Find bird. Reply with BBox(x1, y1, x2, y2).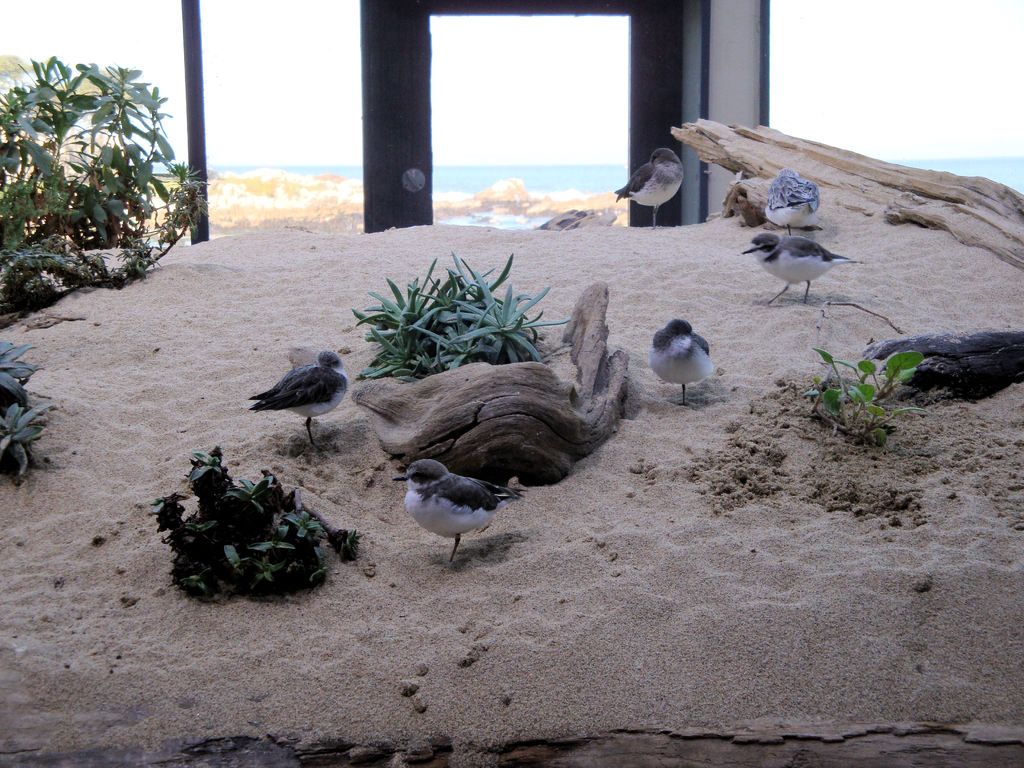
BBox(737, 230, 863, 311).
